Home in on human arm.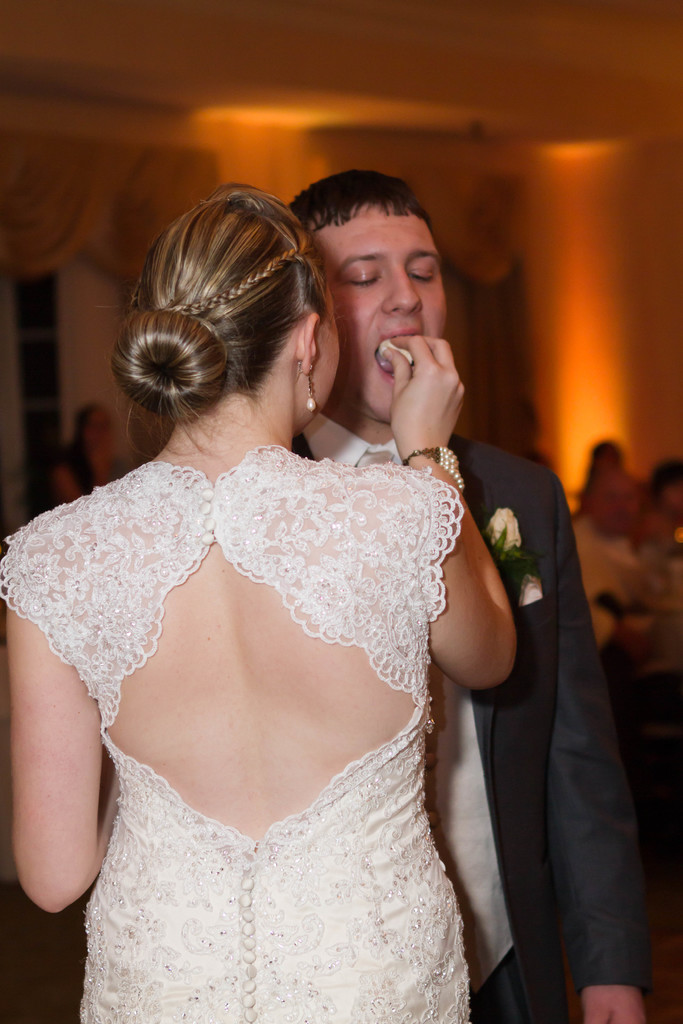
Homed in at {"left": 6, "top": 579, "right": 123, "bottom": 911}.
